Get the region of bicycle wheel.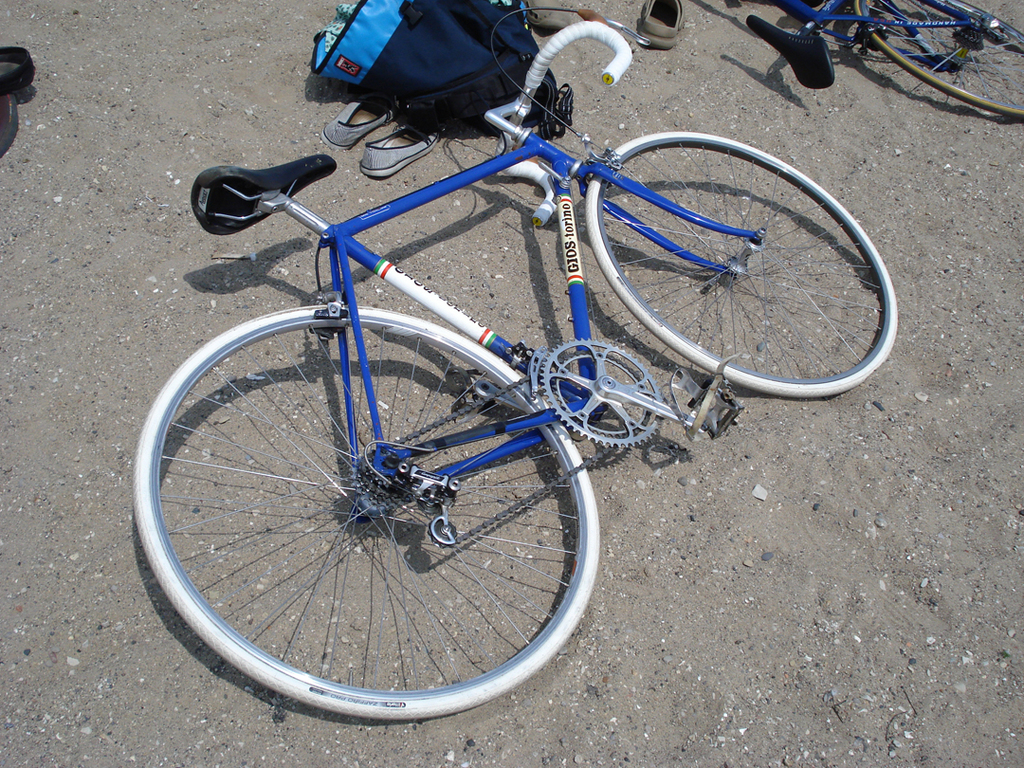
<bbox>129, 290, 607, 735</bbox>.
